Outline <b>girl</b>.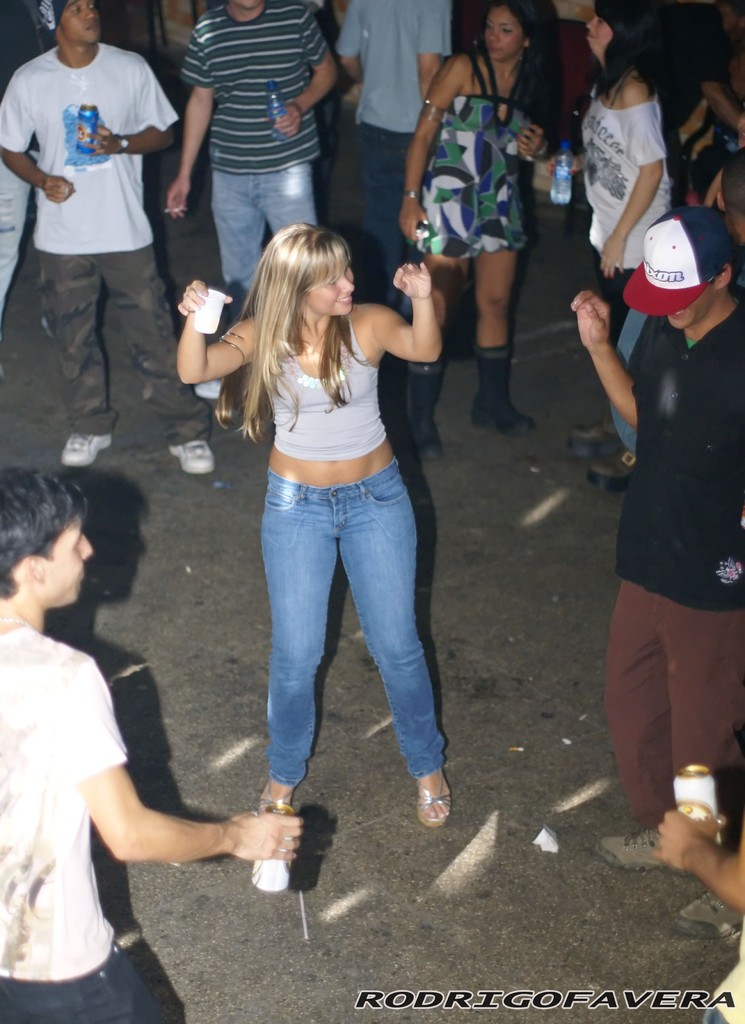
Outline: (left=402, top=4, right=570, bottom=433).
